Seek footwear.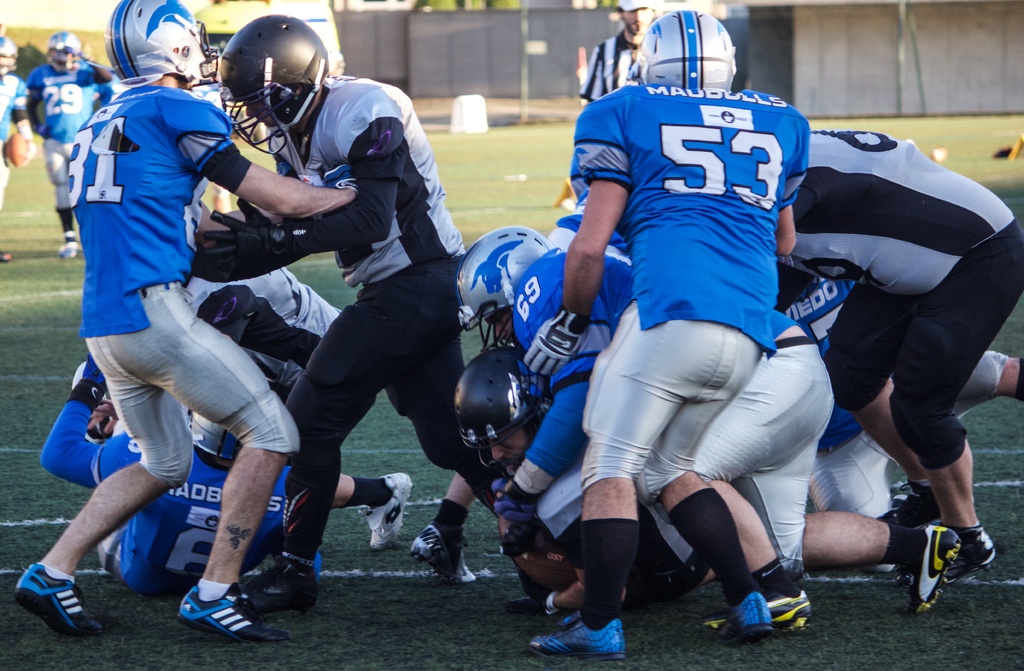
l=243, t=560, r=318, b=613.
